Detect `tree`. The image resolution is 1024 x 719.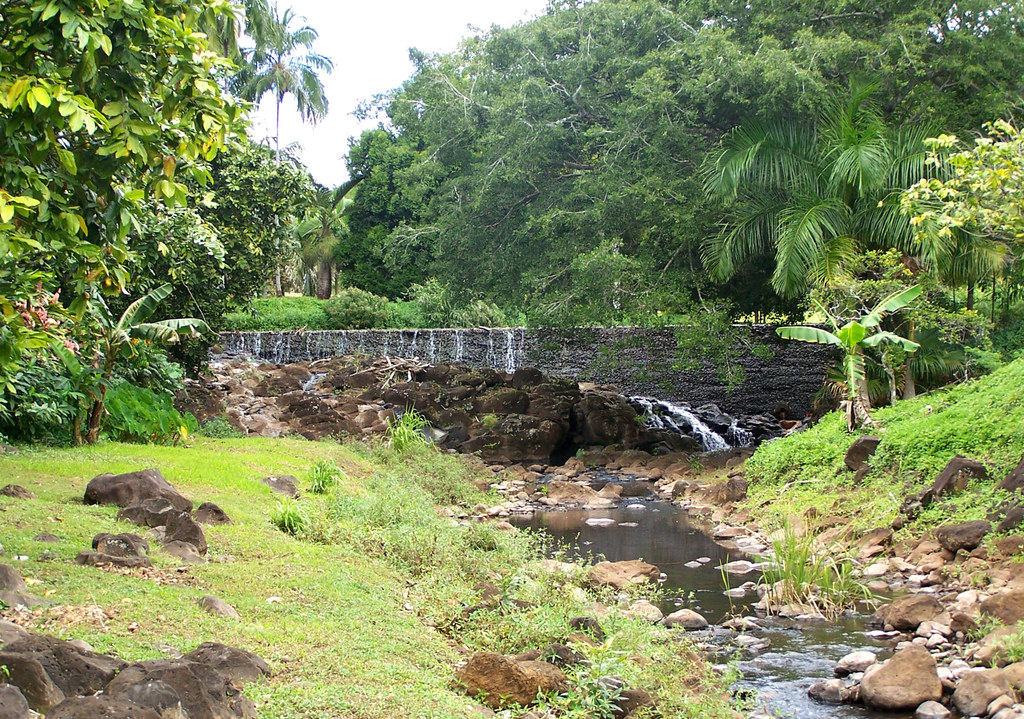
<bbox>141, 193, 236, 332</bbox>.
